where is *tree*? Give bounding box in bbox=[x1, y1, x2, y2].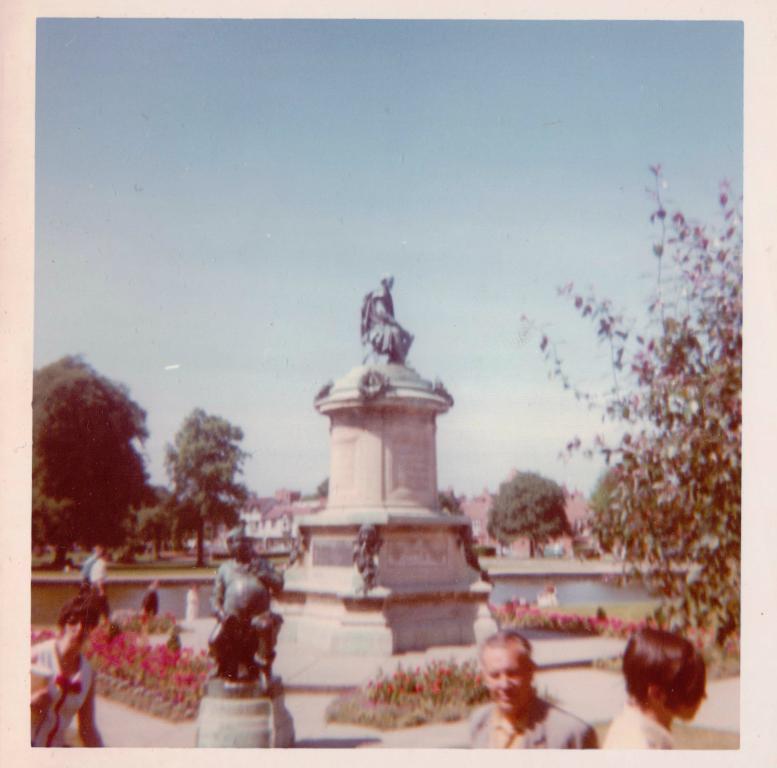
bbox=[156, 402, 248, 570].
